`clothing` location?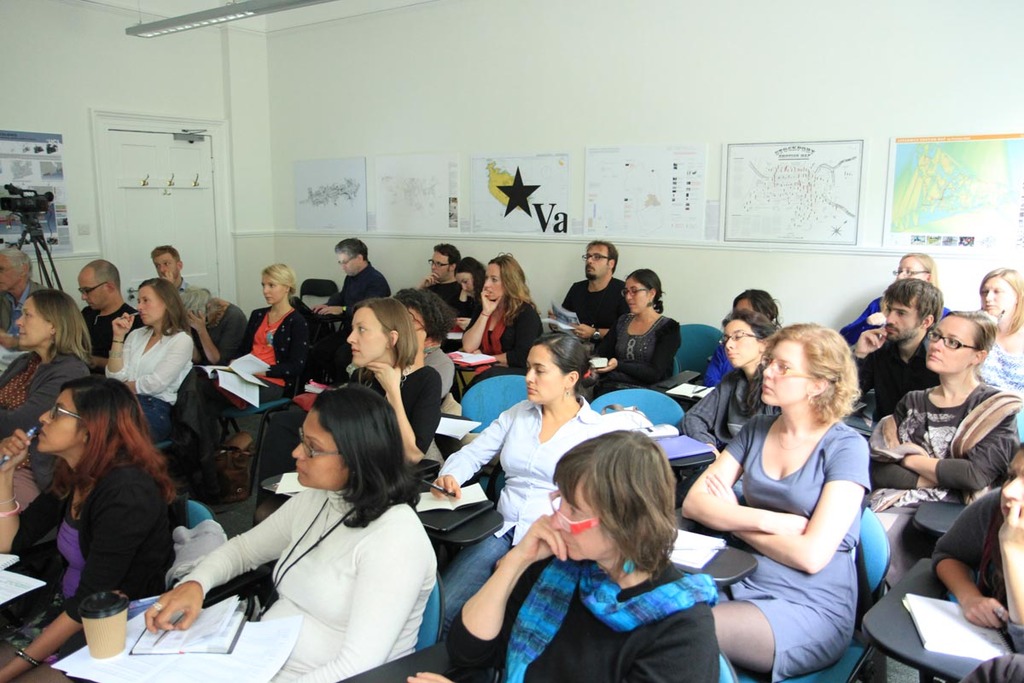
(x1=196, y1=303, x2=249, y2=363)
